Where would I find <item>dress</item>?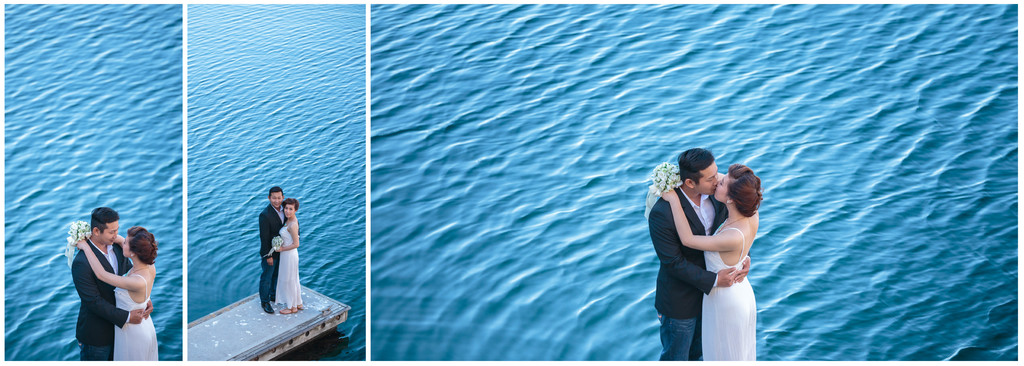
At box=[116, 269, 159, 363].
